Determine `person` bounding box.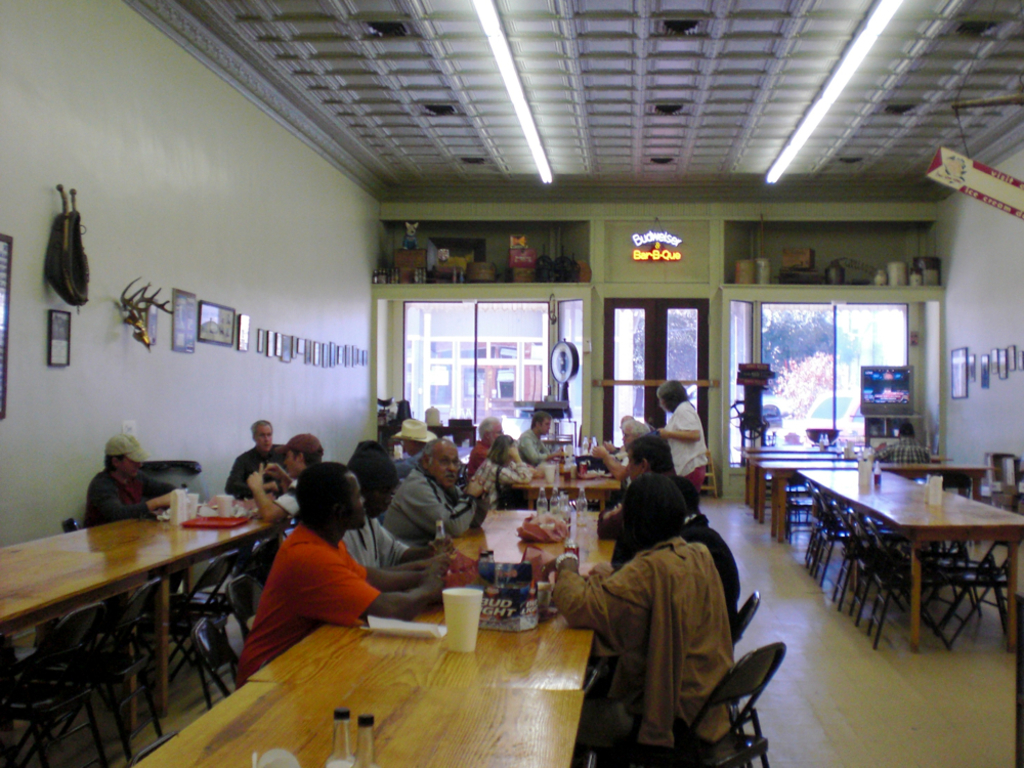
Determined: 241:432:326:535.
